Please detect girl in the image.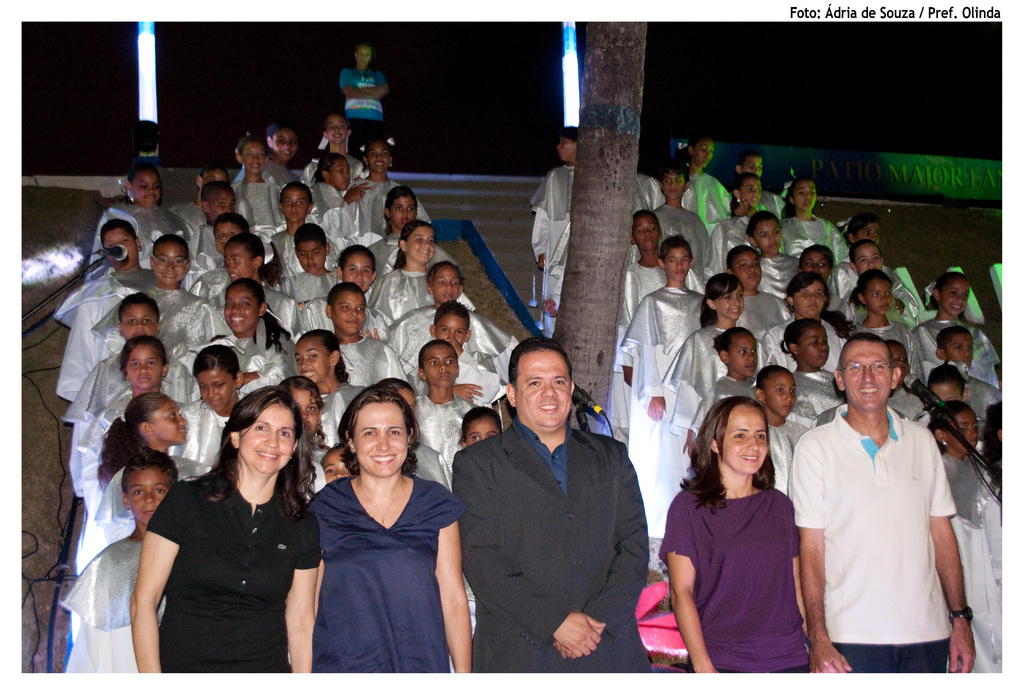
box=[189, 279, 289, 400].
